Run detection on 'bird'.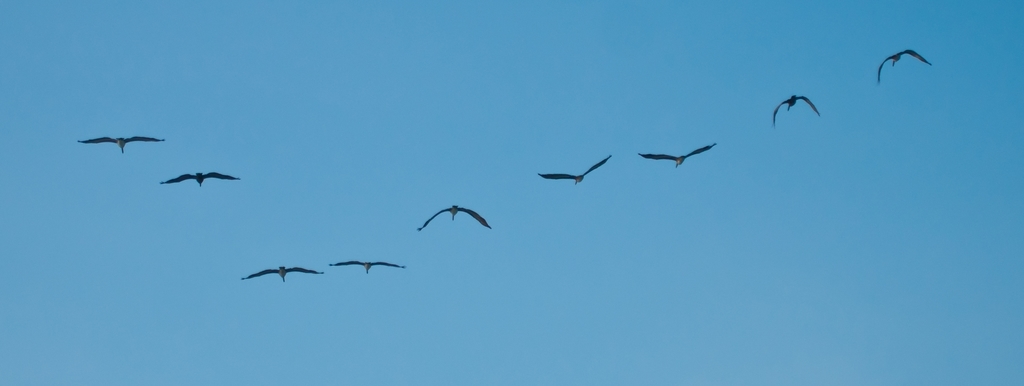
Result: <region>527, 153, 607, 187</region>.
